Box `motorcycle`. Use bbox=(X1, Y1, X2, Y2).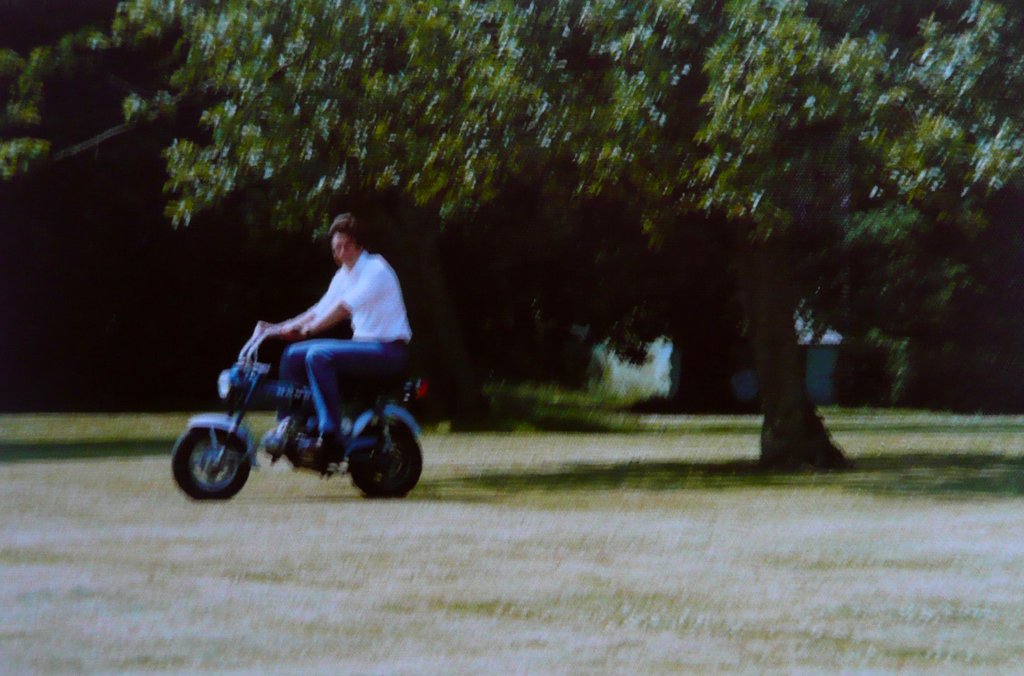
bbox=(162, 318, 438, 506).
